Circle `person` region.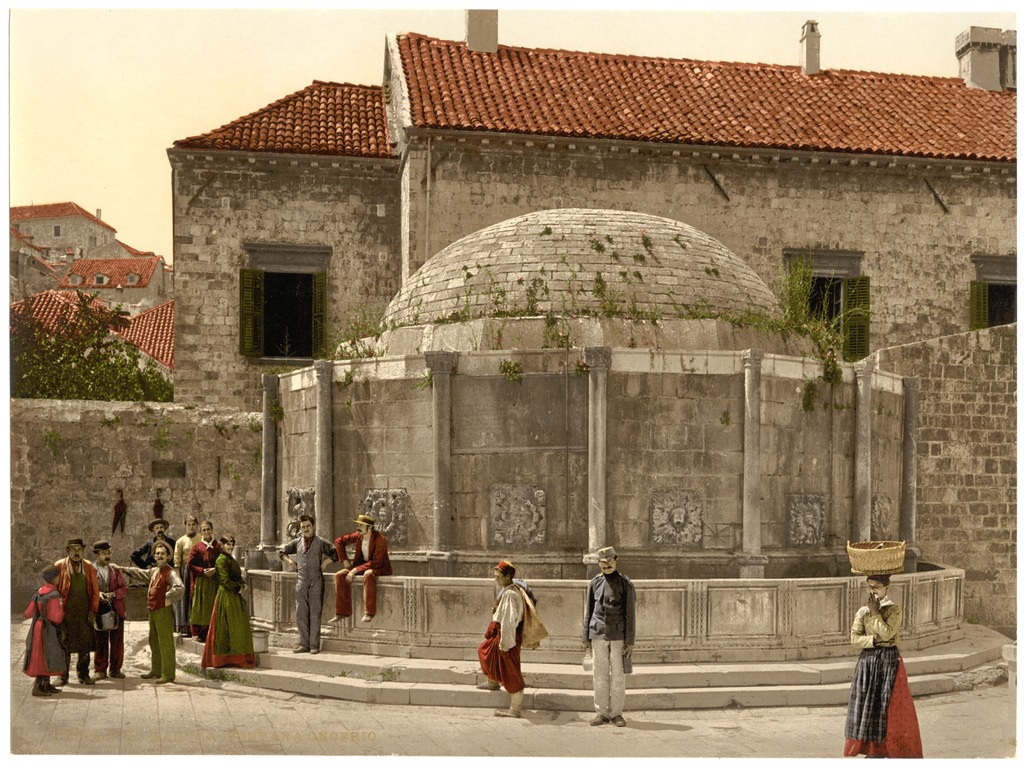
Region: Rect(583, 550, 633, 724).
